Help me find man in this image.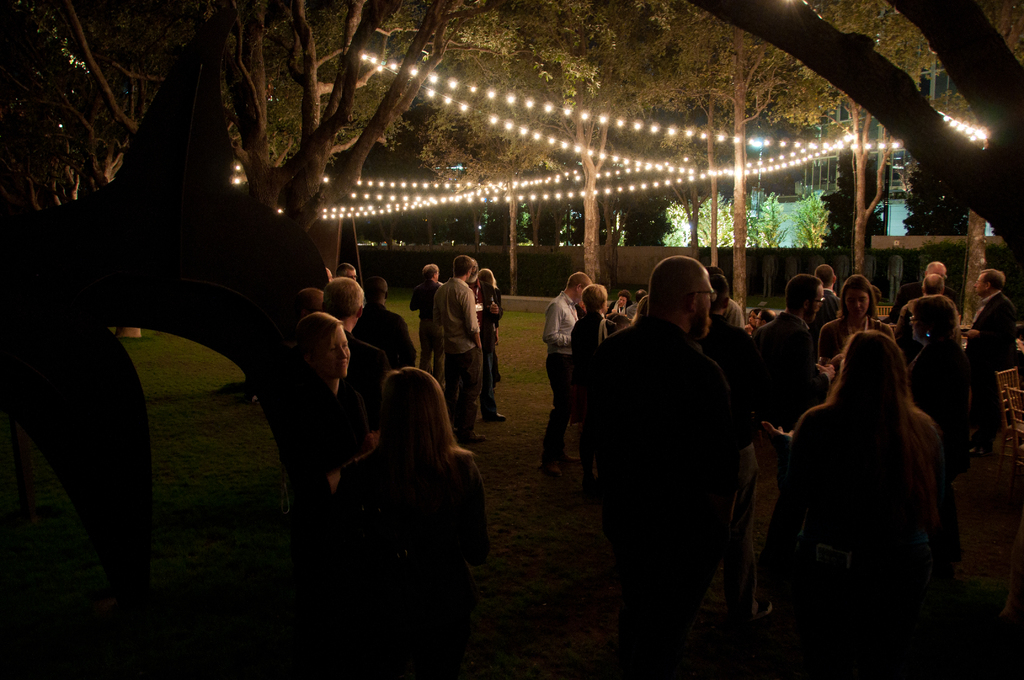
Found it: BBox(749, 273, 831, 619).
